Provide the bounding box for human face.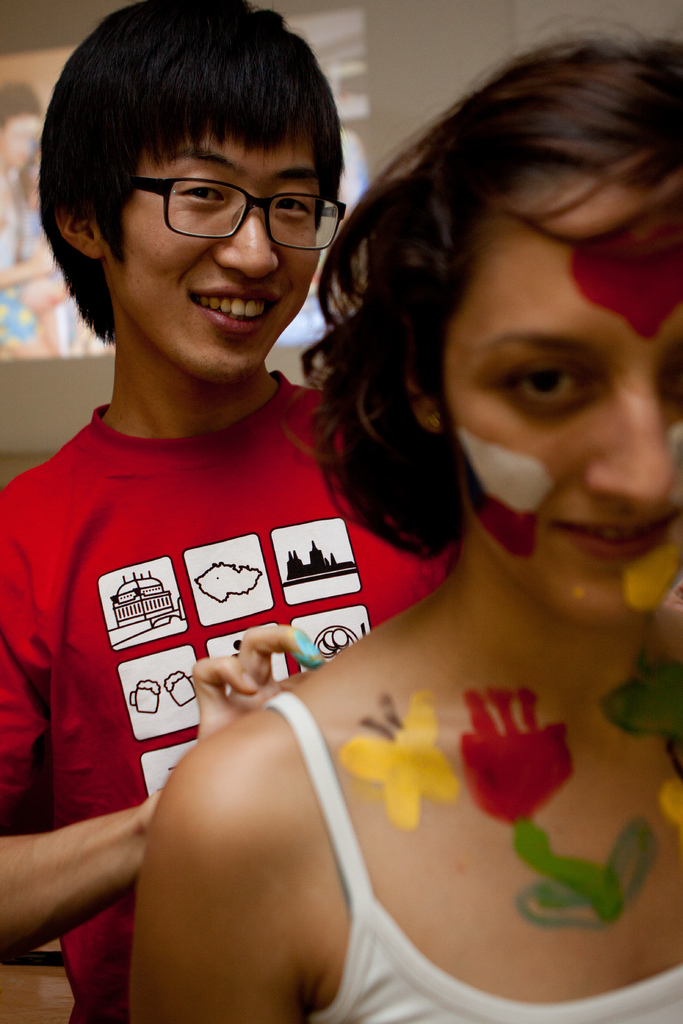
bbox=(115, 134, 325, 374).
